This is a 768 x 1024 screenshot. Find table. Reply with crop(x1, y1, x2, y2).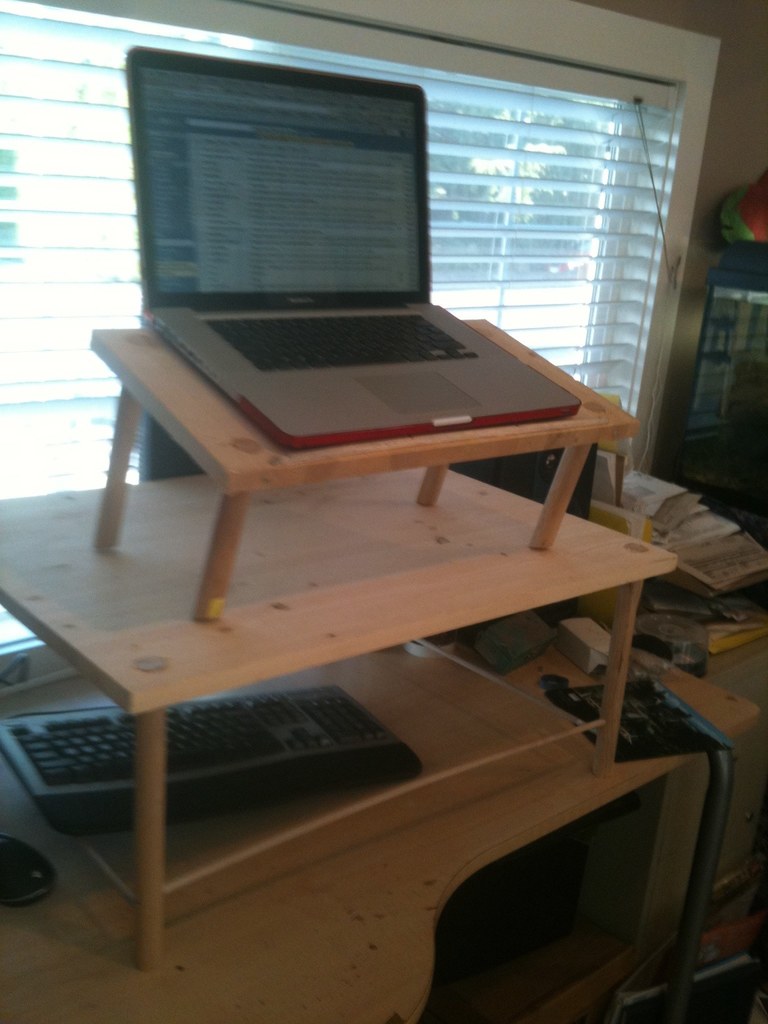
crop(0, 700, 716, 1023).
